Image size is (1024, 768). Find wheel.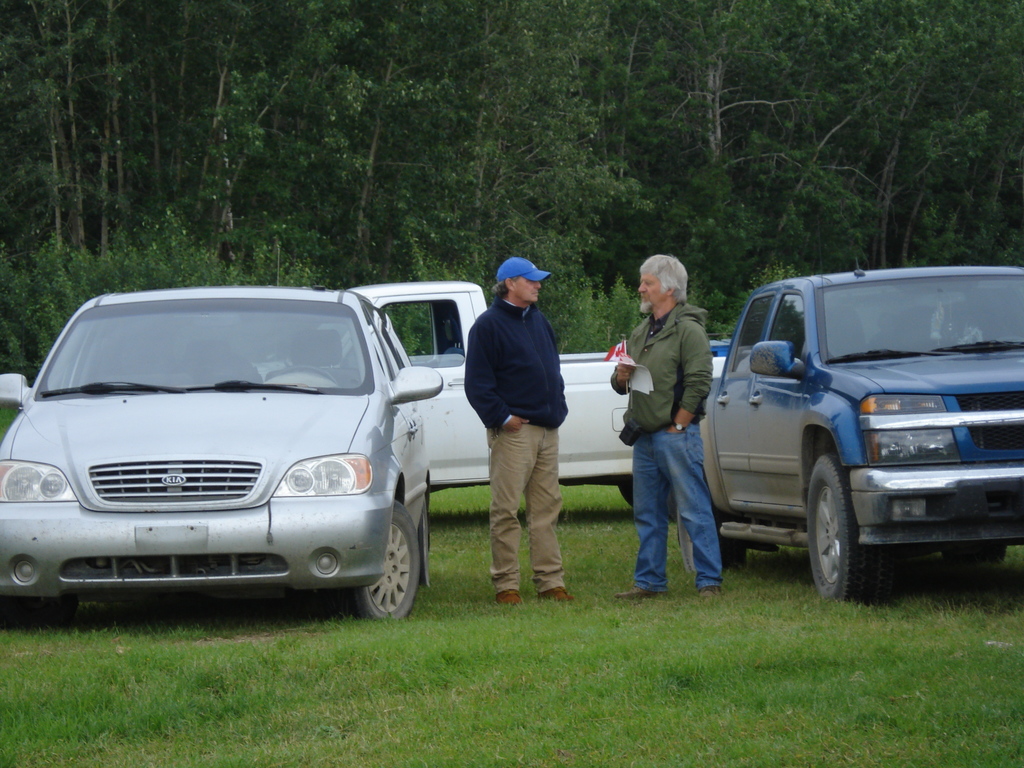
(330,499,425,618).
